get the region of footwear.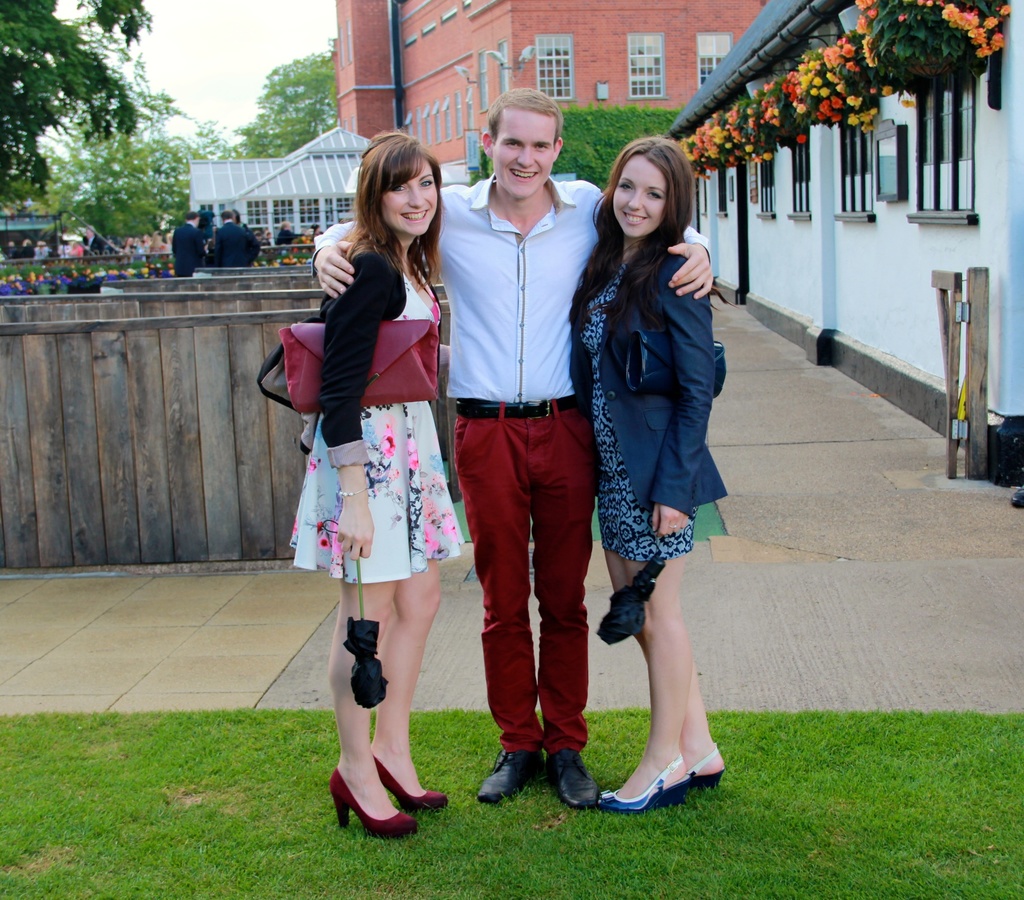
left=338, top=725, right=426, bottom=842.
